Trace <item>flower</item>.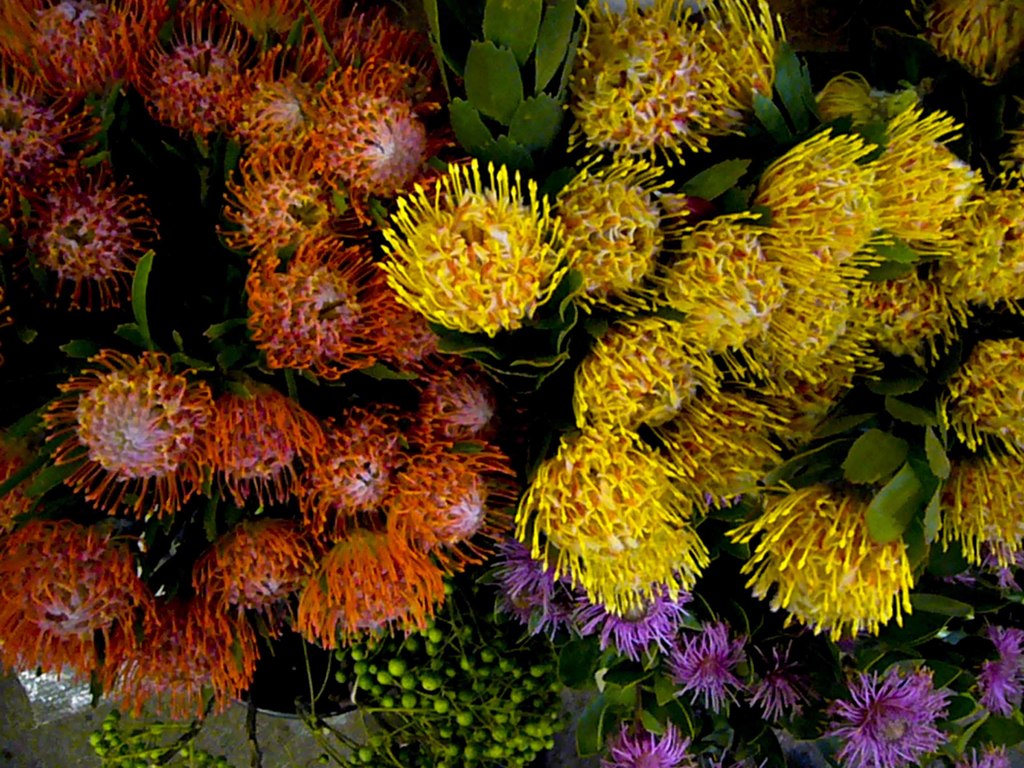
Traced to (376,166,560,343).
